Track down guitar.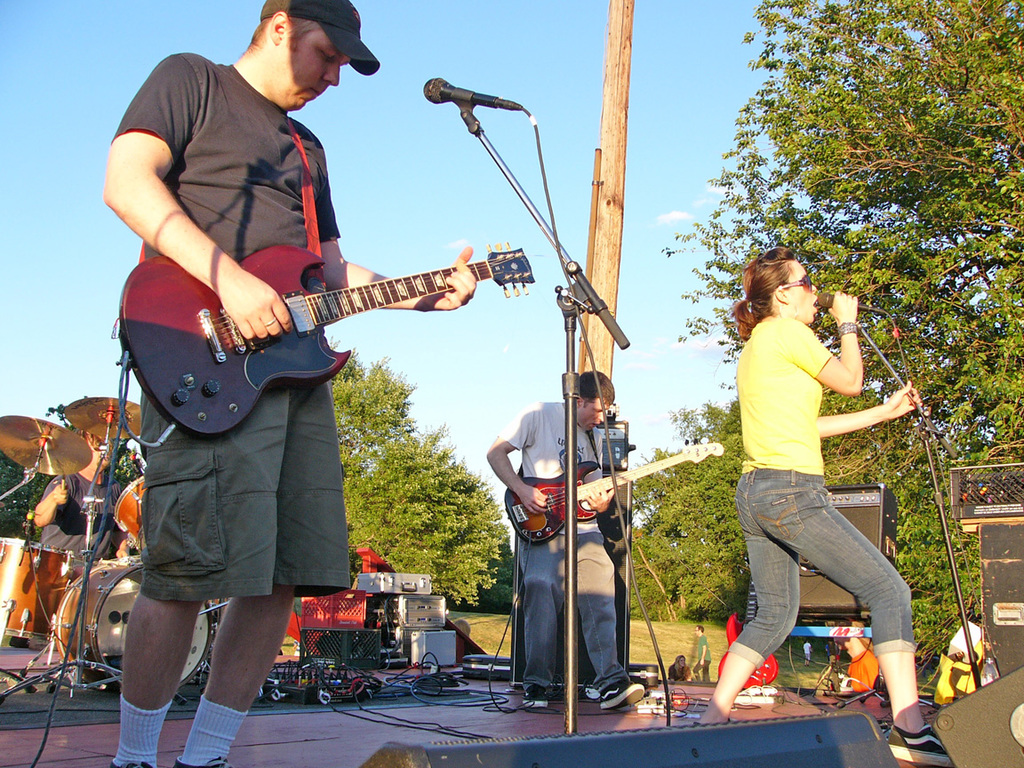
Tracked to [500, 436, 727, 547].
